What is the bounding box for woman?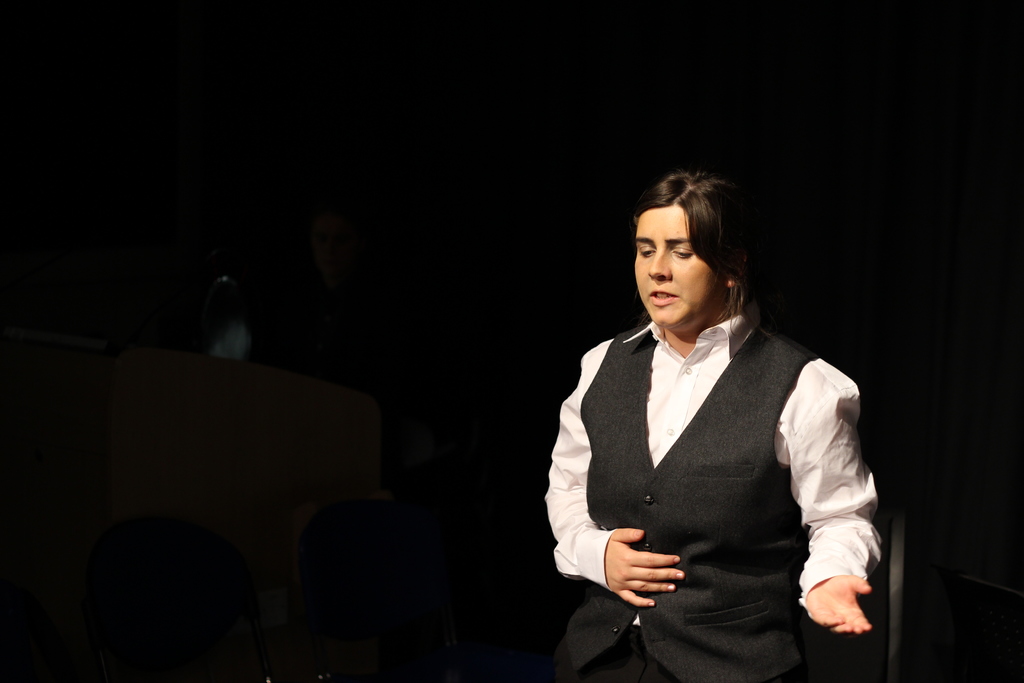
(546,160,882,682).
